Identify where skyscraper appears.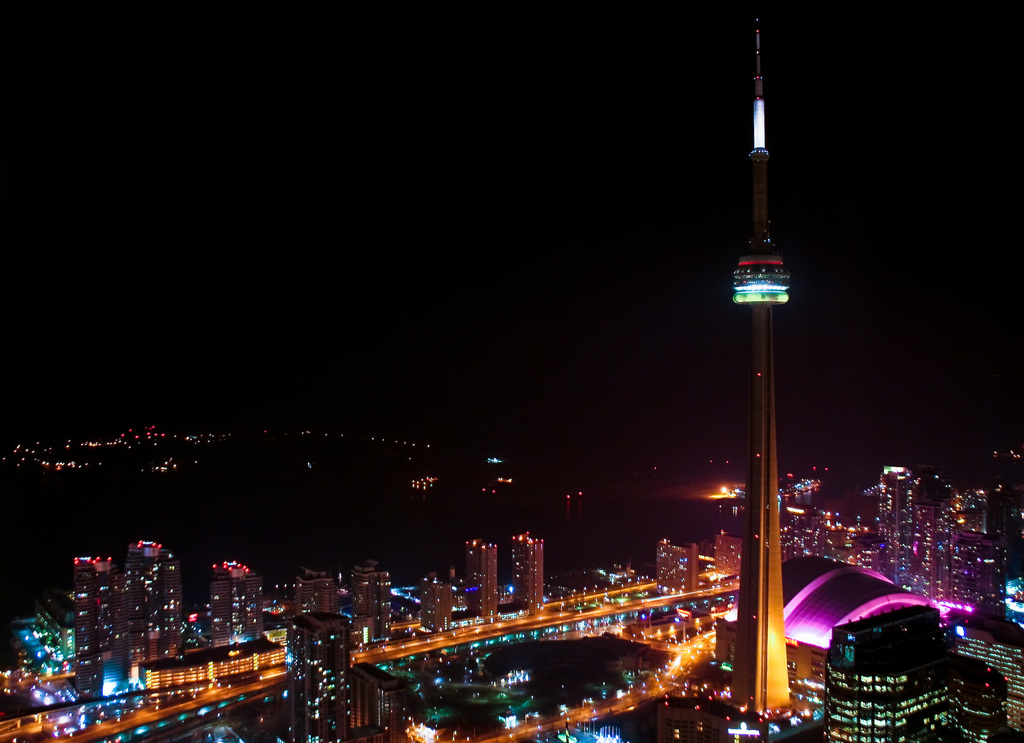
Appears at [936,503,1023,626].
